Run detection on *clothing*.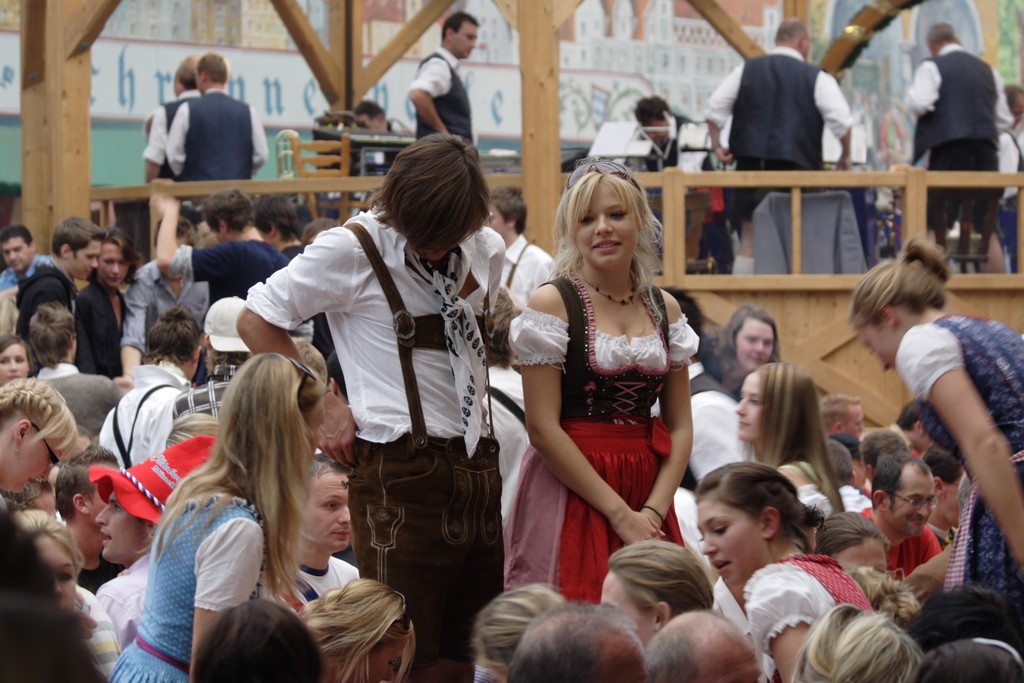
Result: locate(858, 508, 939, 595).
